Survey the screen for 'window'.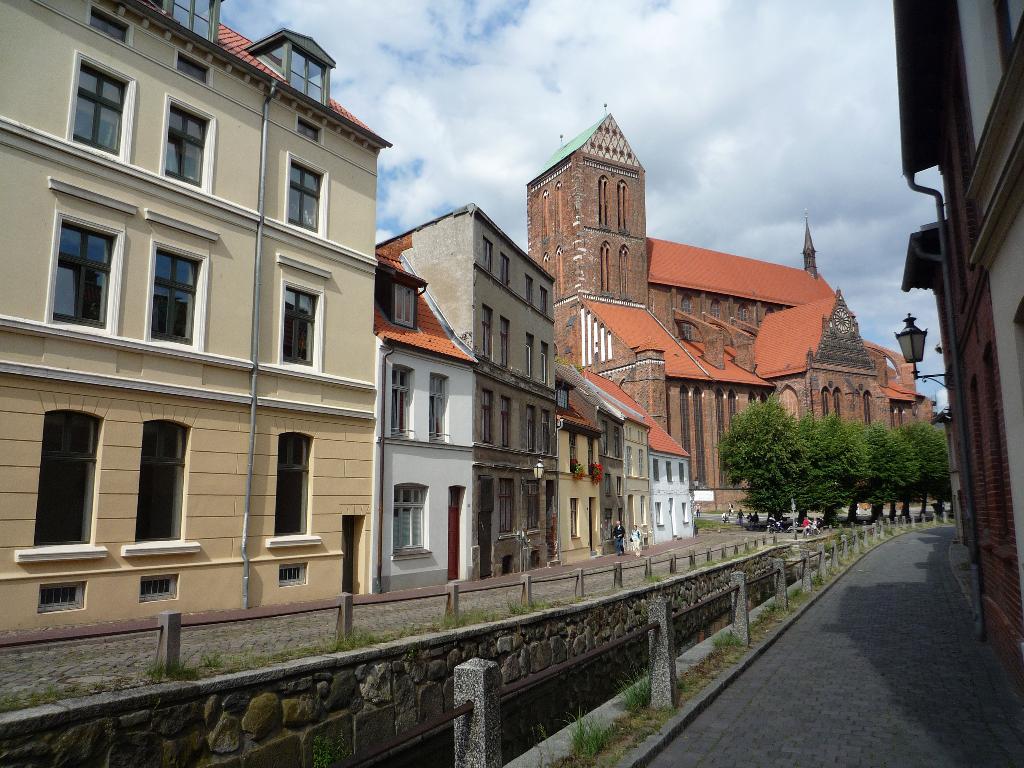
Survey found: bbox(642, 492, 648, 522).
